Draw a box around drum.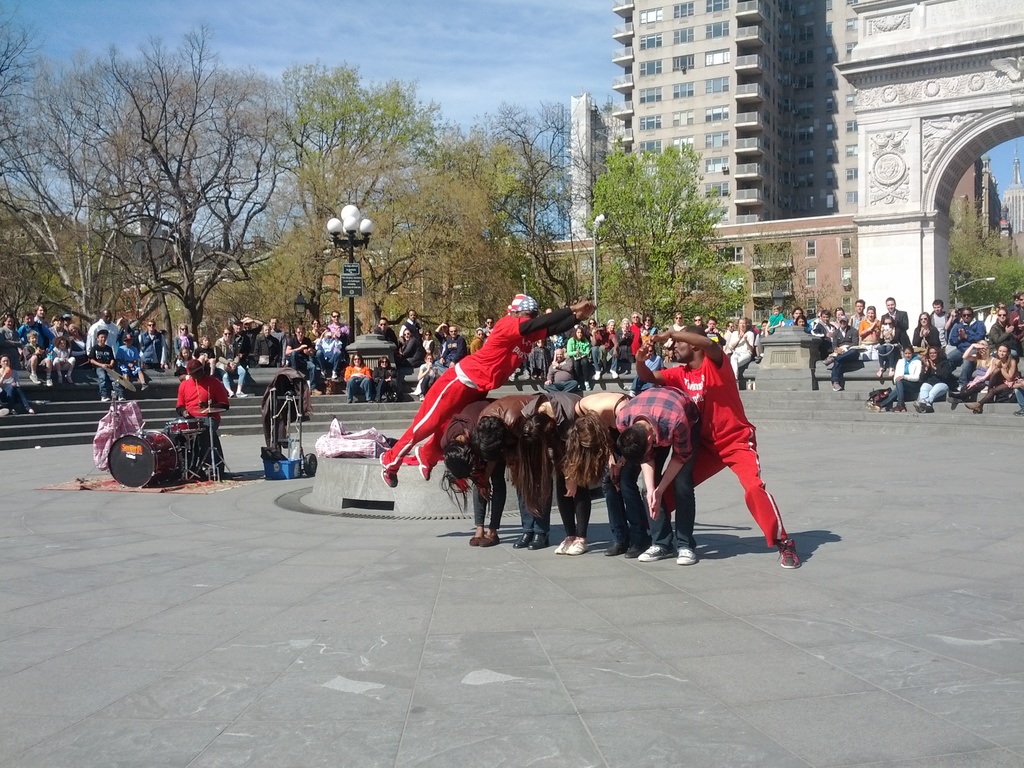
166 419 207 435.
